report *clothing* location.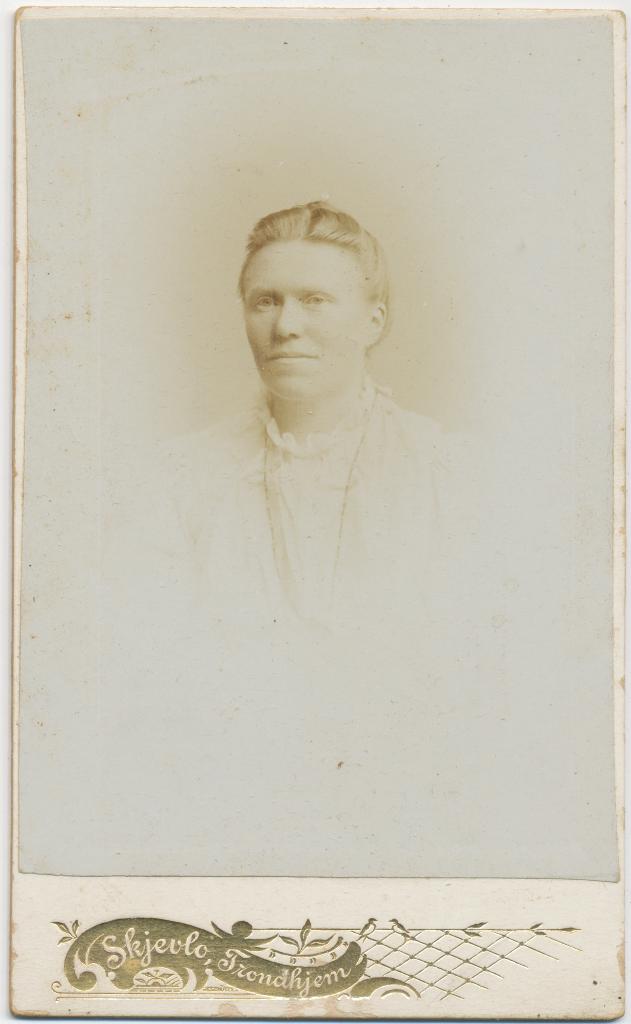
Report: <box>102,365,497,652</box>.
